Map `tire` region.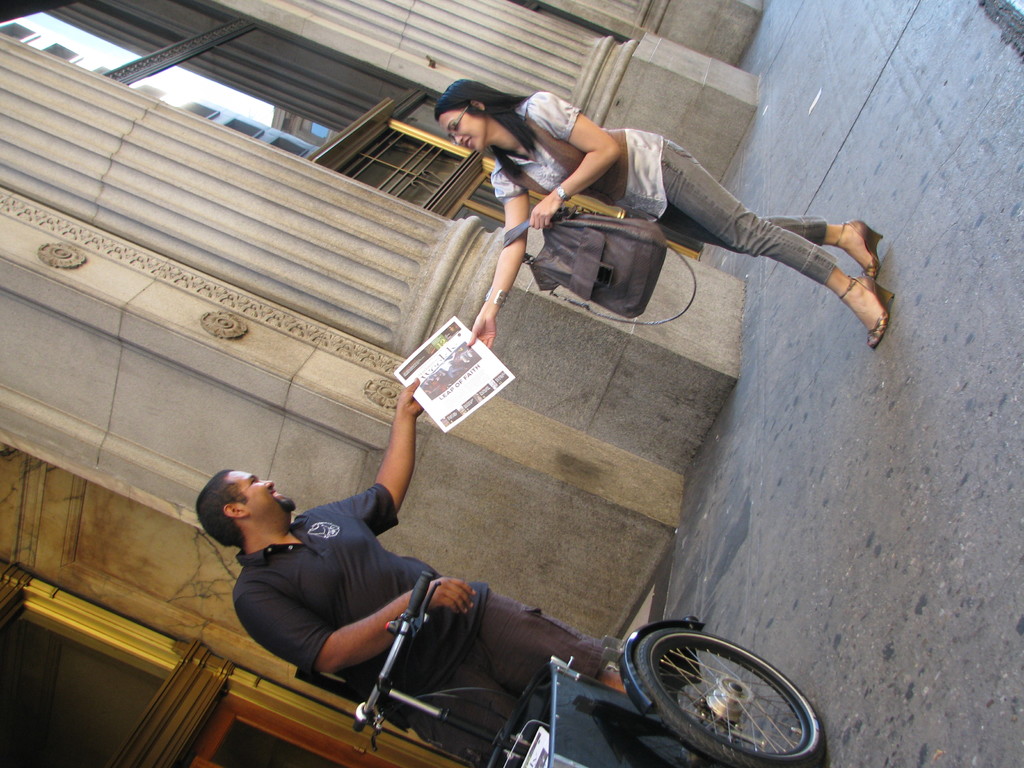
Mapped to 617,632,800,757.
